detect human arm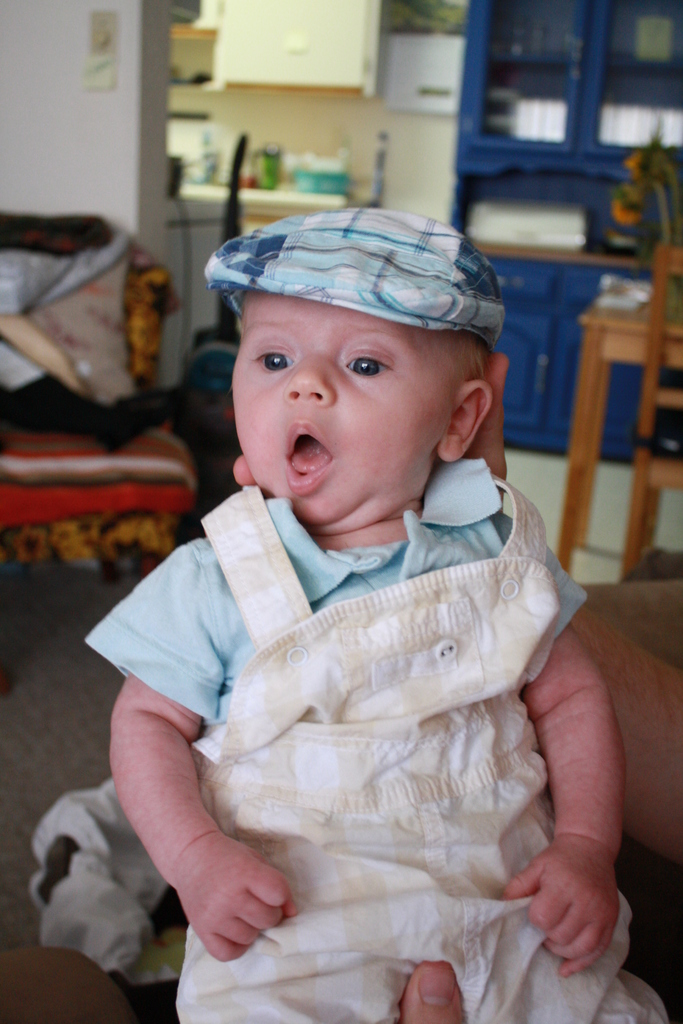
(111, 543, 295, 960)
